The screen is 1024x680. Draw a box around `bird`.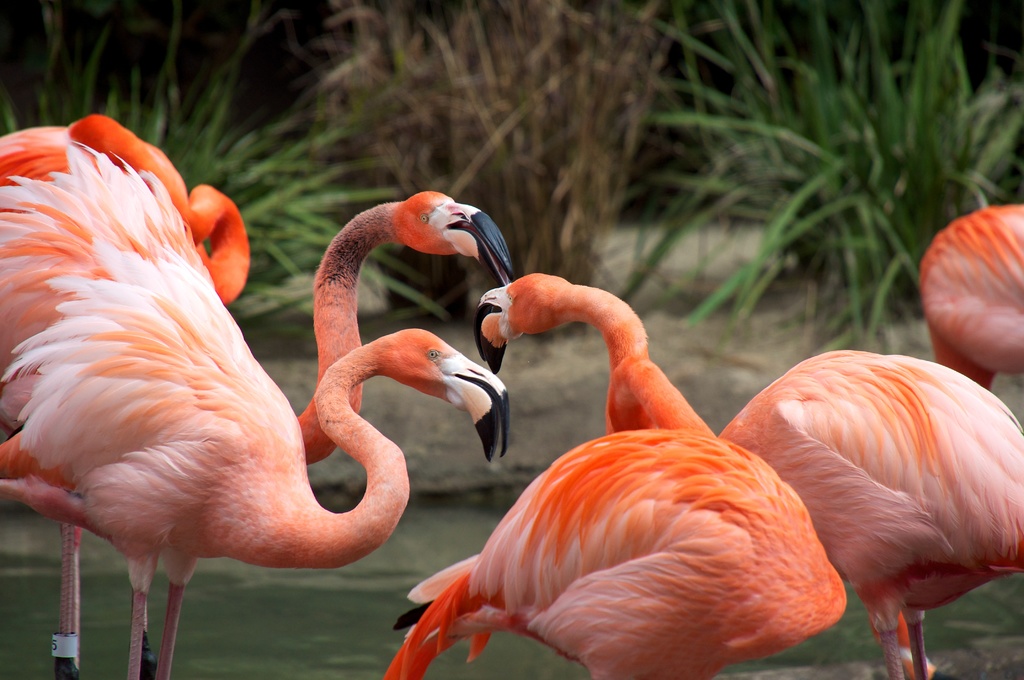
Rect(916, 200, 1023, 393).
